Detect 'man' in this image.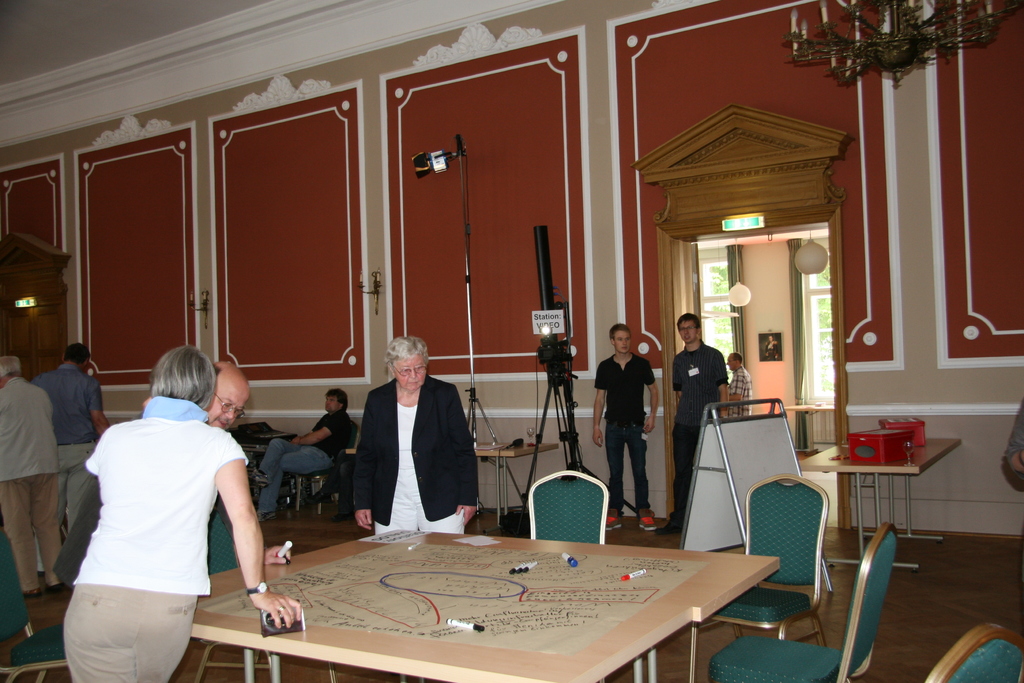
Detection: [x1=666, y1=315, x2=724, y2=538].
